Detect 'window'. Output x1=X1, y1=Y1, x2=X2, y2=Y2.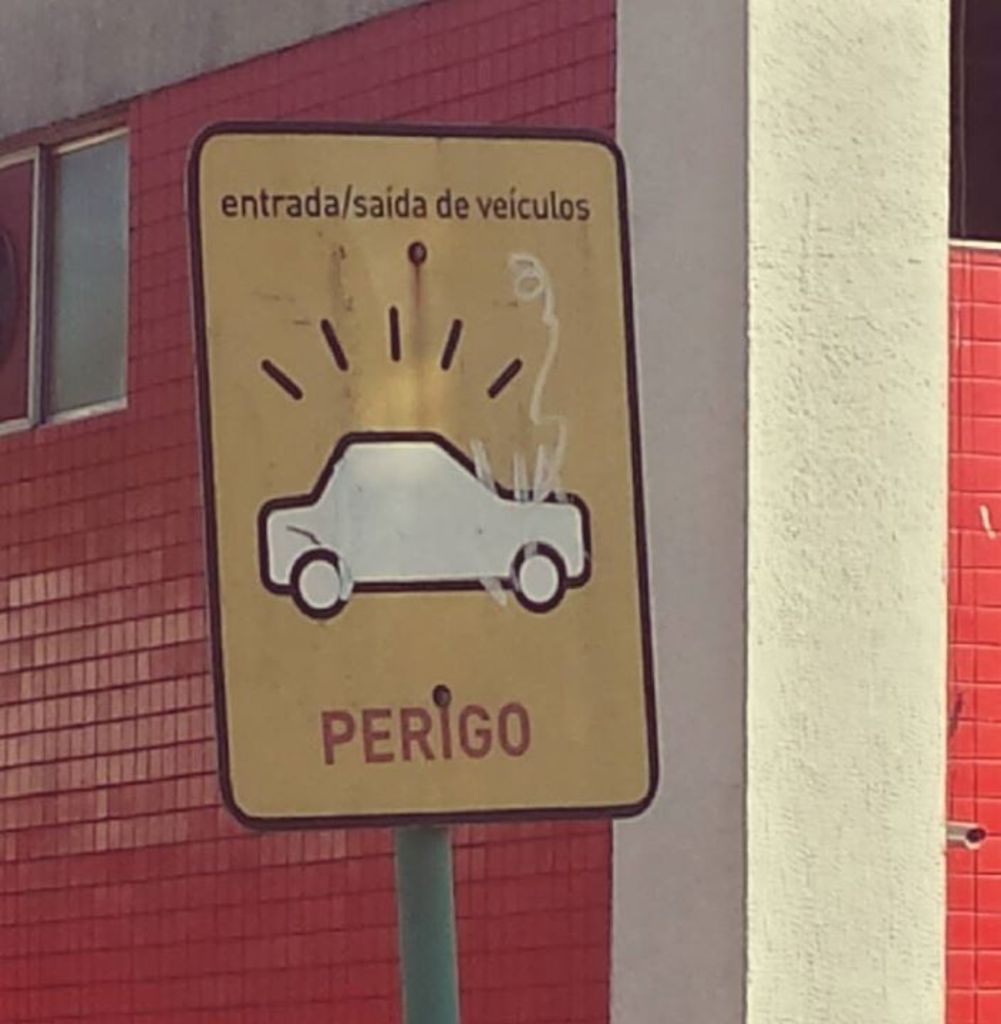
x1=16, y1=77, x2=141, y2=418.
